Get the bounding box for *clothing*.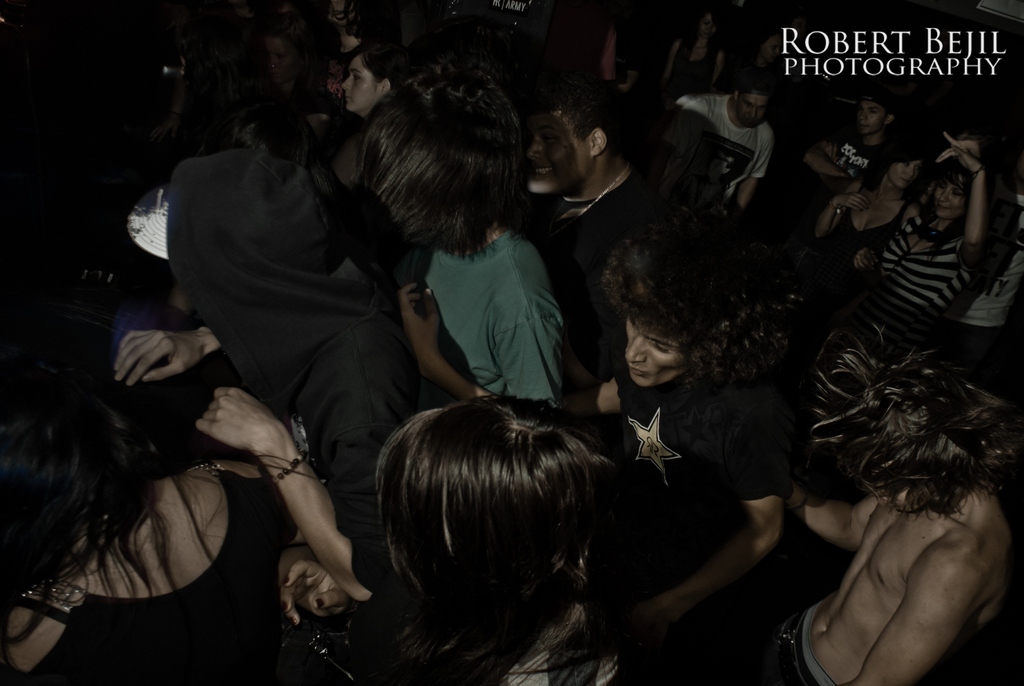
BBox(162, 142, 393, 443).
